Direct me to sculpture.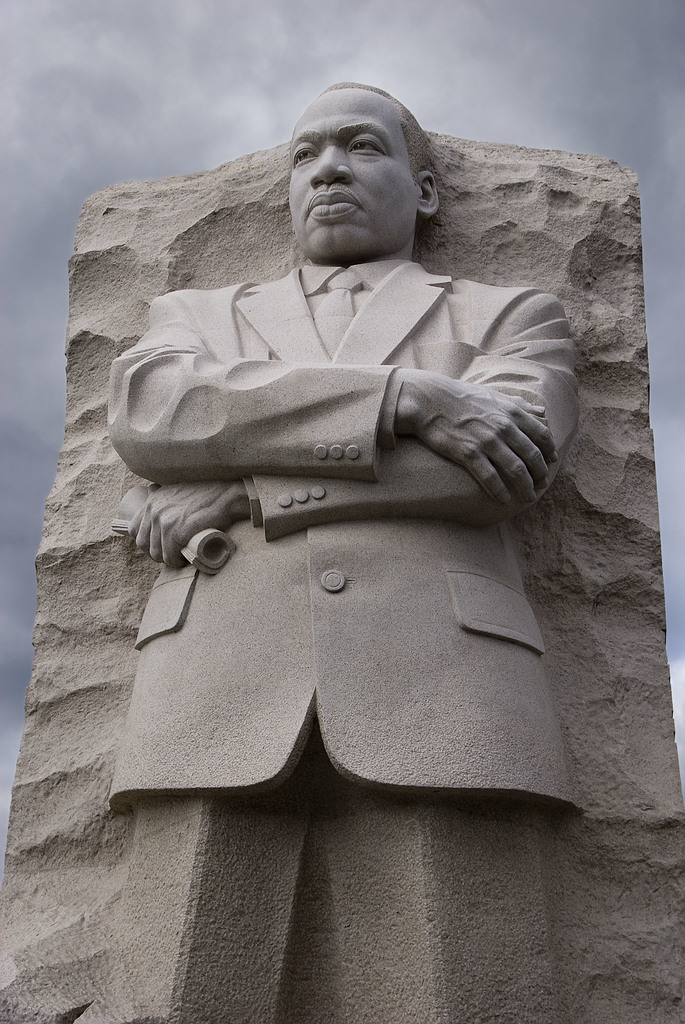
Direction: [87, 74, 616, 844].
